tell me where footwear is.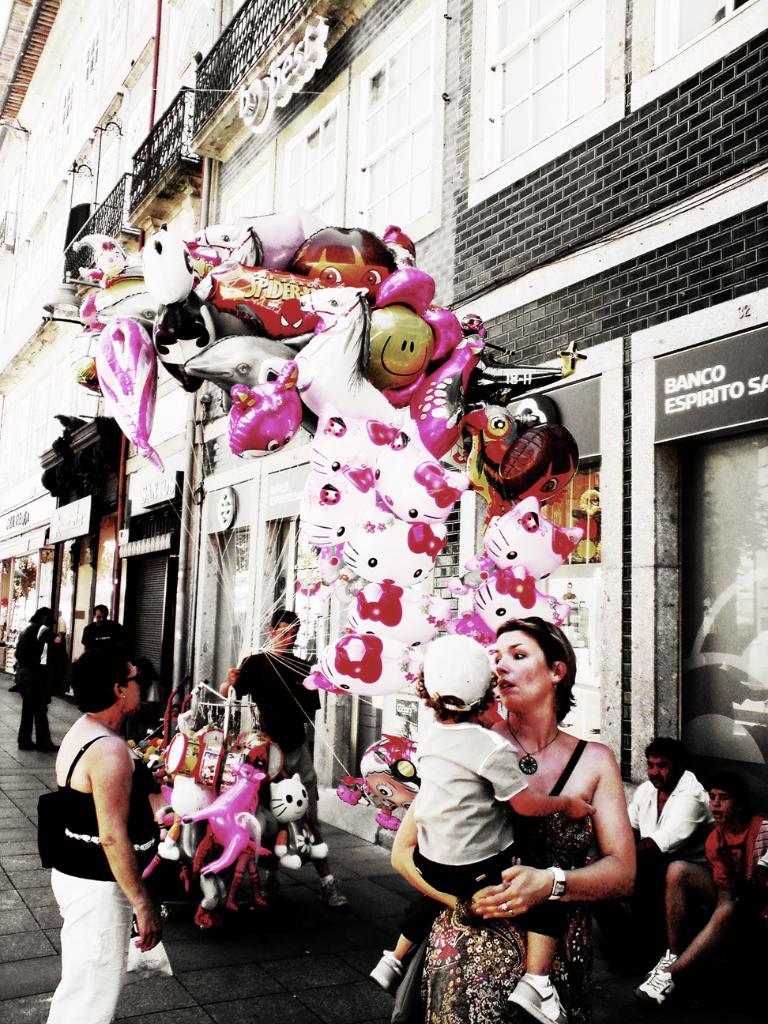
footwear is at {"x1": 37, "y1": 740, "x2": 58, "y2": 755}.
